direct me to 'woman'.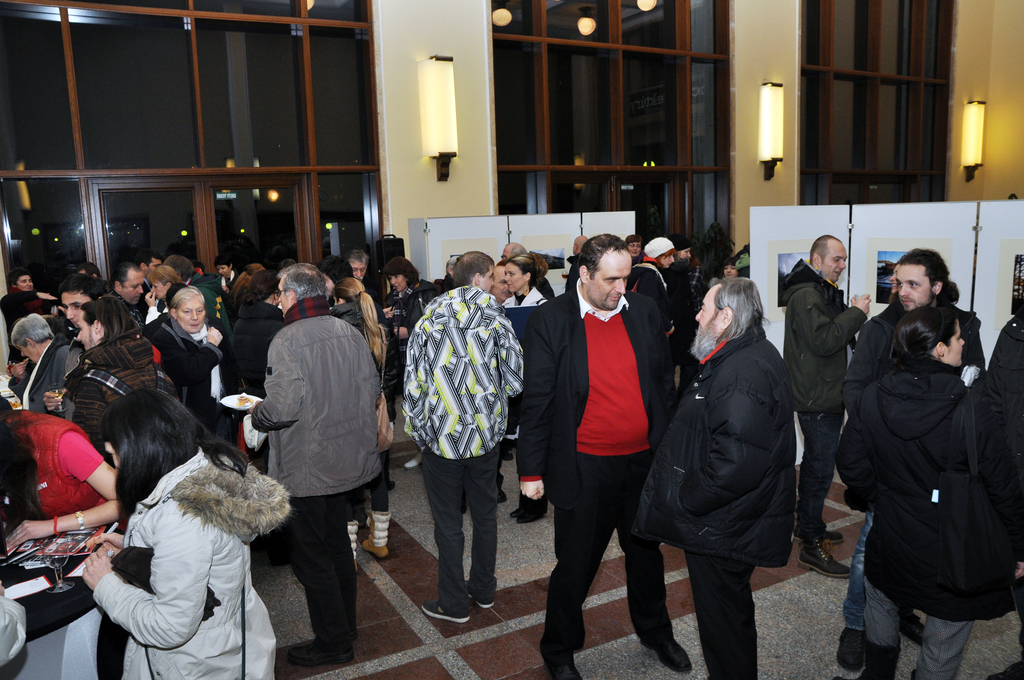
Direction: detection(326, 275, 392, 584).
